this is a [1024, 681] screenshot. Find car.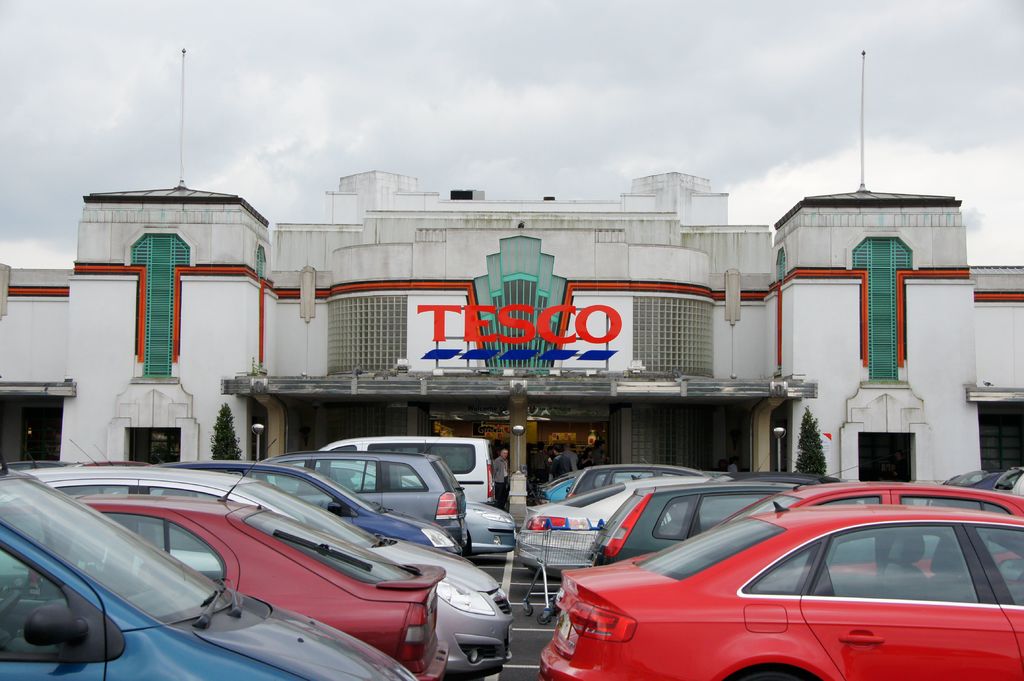
Bounding box: region(271, 456, 469, 544).
